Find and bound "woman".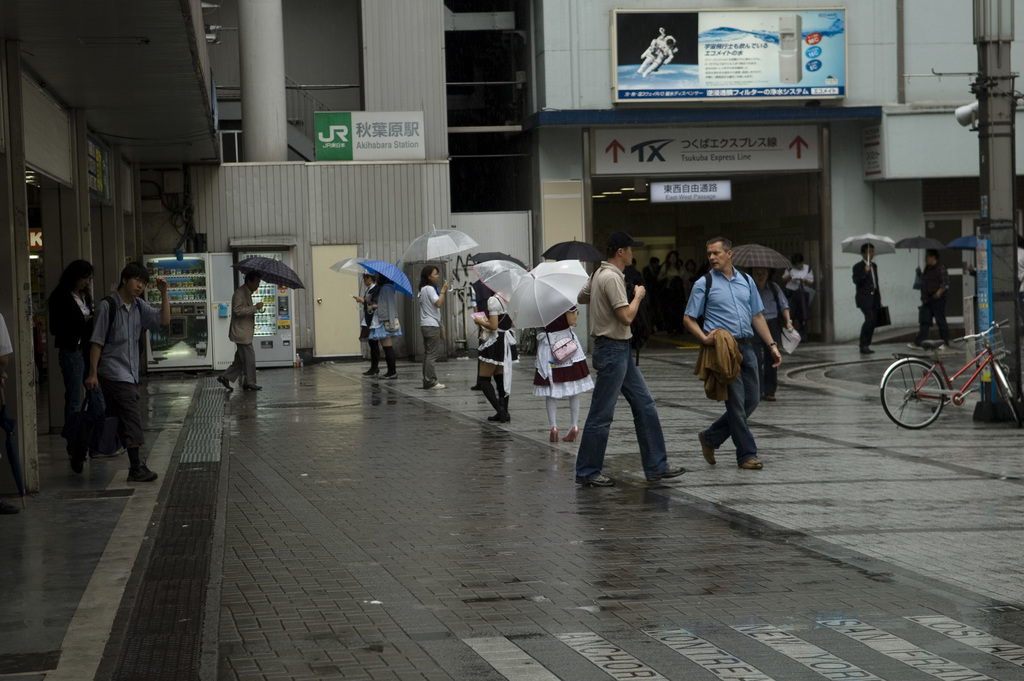
Bound: 46:258:122:459.
